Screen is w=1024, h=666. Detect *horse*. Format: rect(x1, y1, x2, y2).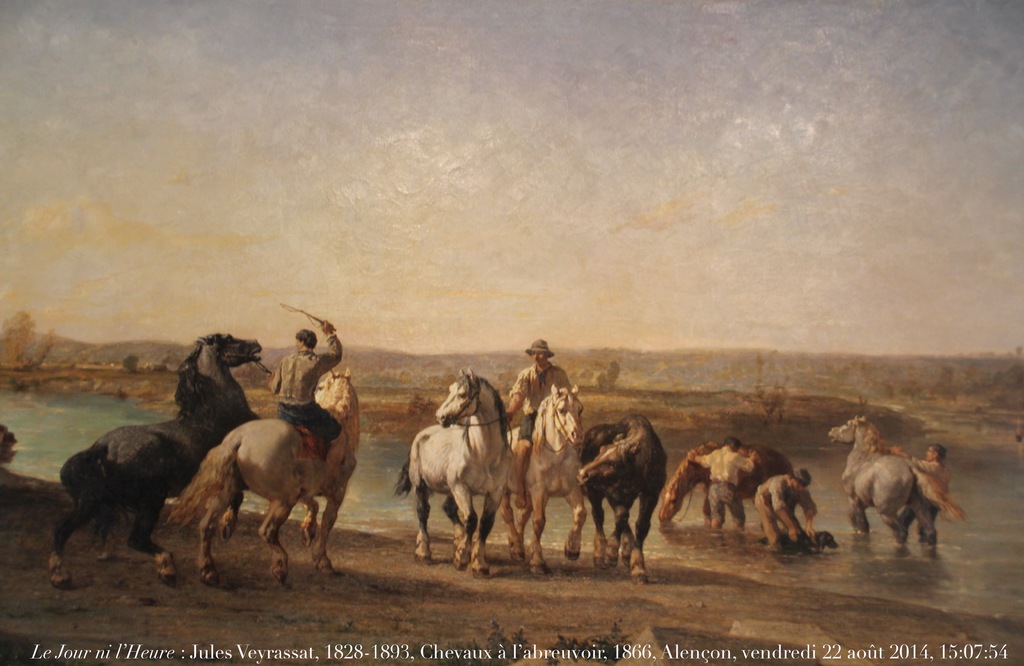
rect(828, 413, 971, 551).
